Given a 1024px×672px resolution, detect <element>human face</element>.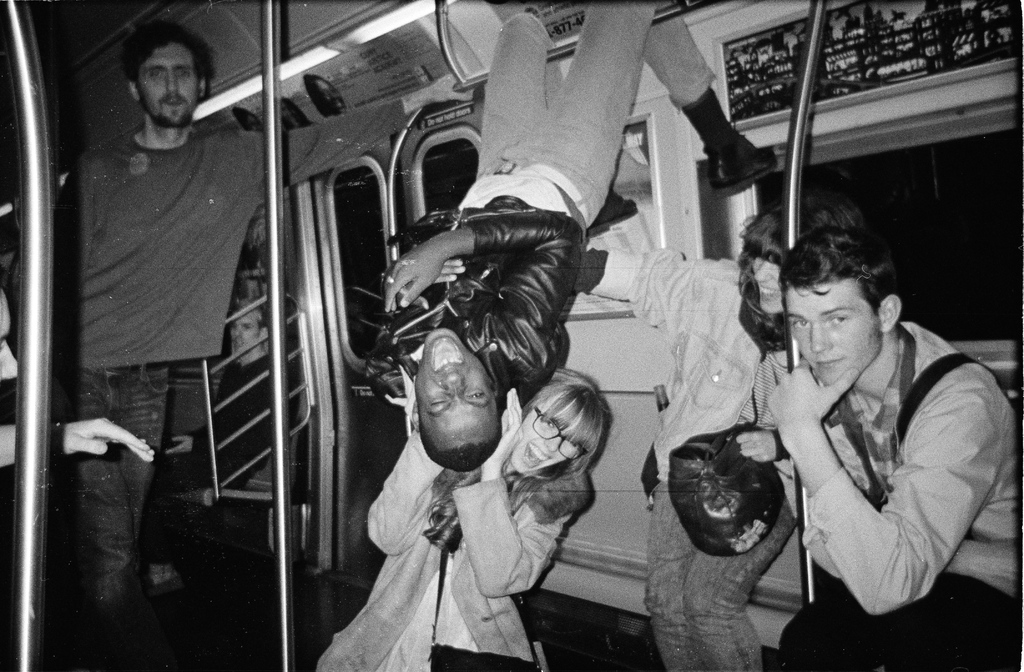
{"x1": 788, "y1": 280, "x2": 881, "y2": 385}.
